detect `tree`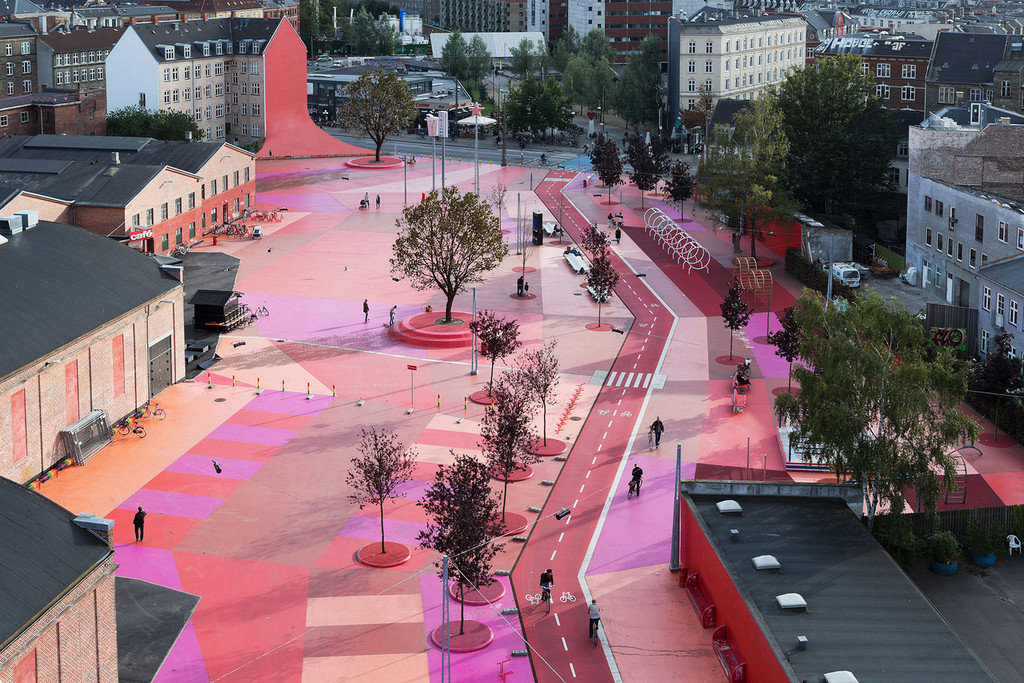
[left=492, top=65, right=567, bottom=154]
